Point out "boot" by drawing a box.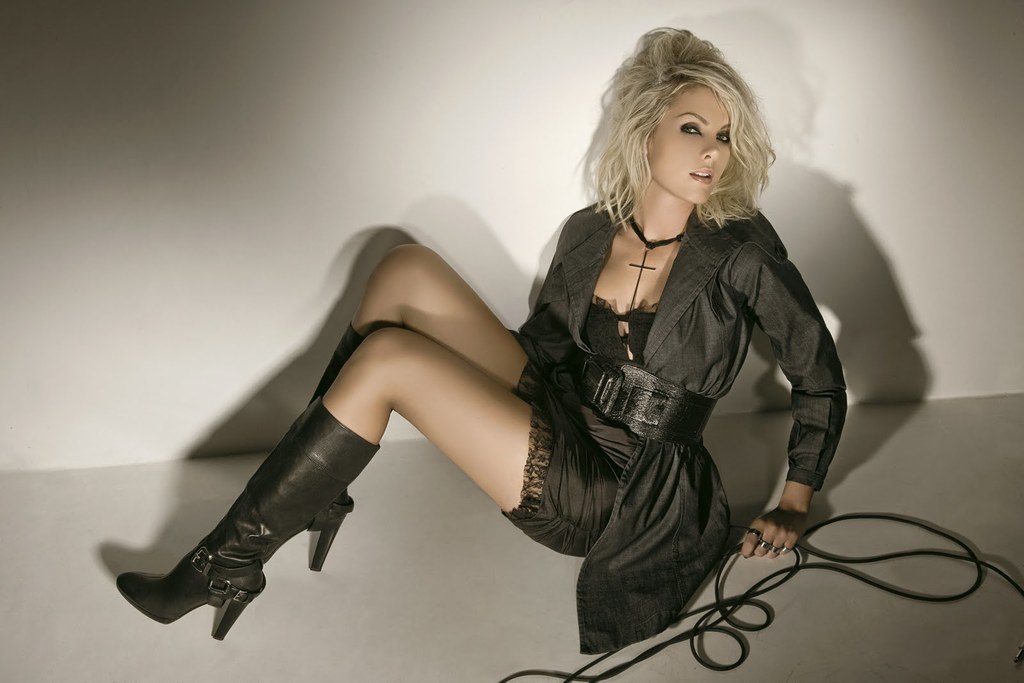
(309, 321, 366, 572).
